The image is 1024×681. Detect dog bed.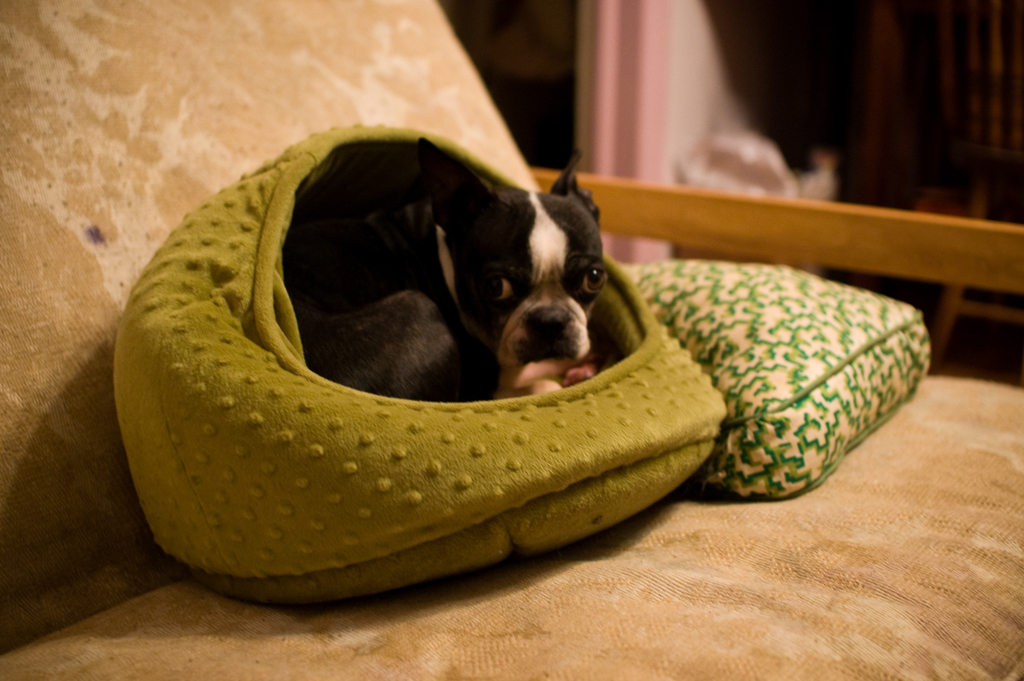
Detection: 111 122 721 608.
